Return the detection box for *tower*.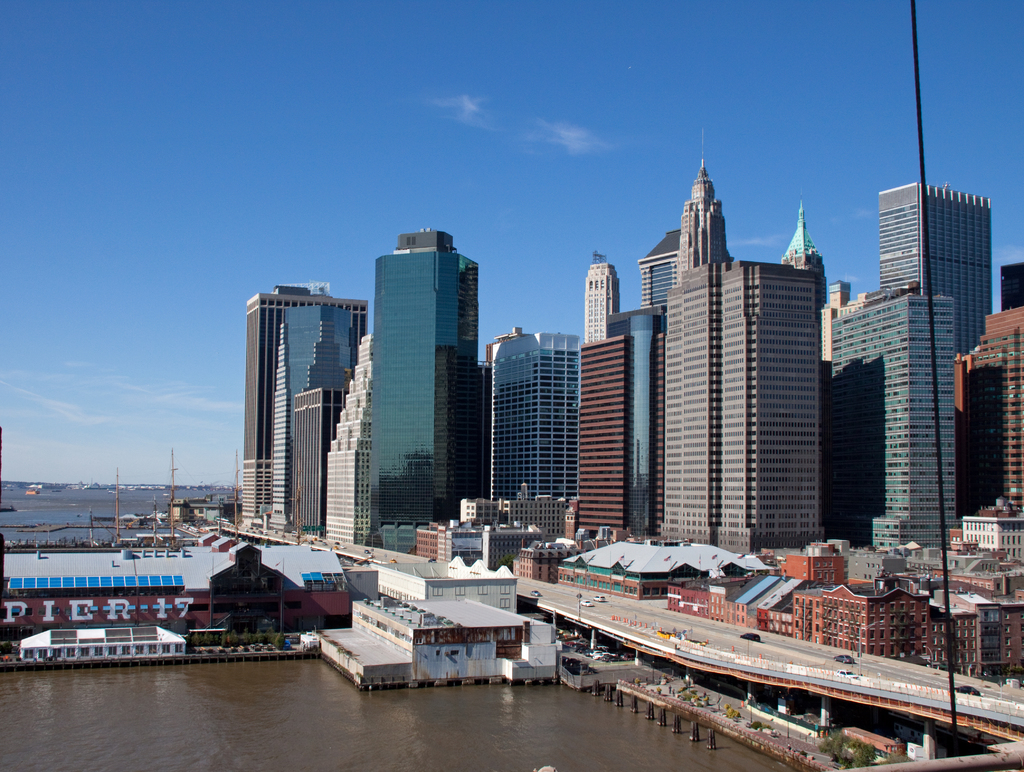
Rect(271, 304, 357, 536).
